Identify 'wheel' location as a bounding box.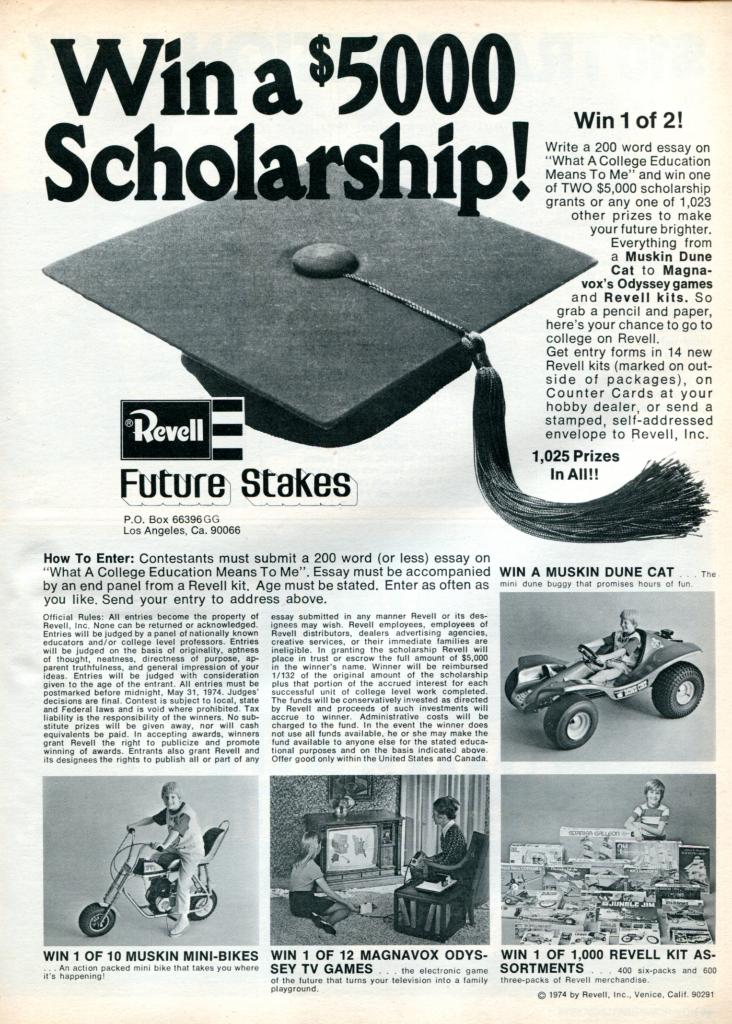
crop(544, 697, 601, 749).
